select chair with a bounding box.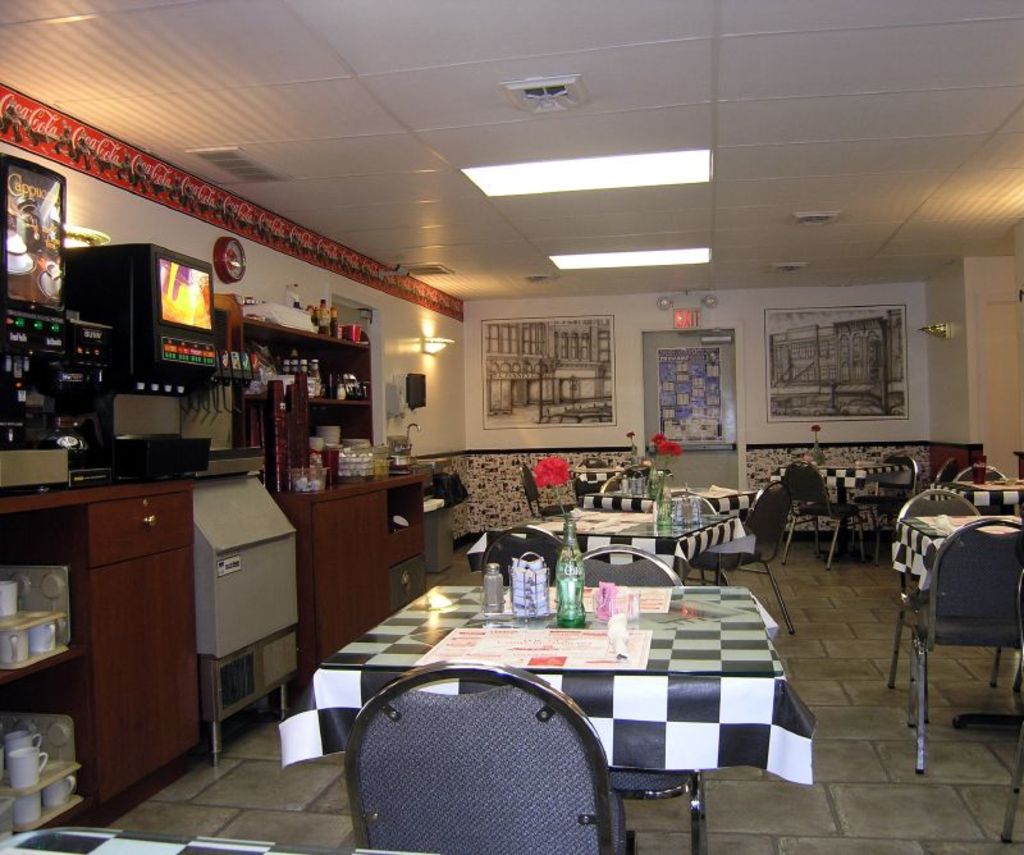
bbox=[521, 465, 581, 529].
